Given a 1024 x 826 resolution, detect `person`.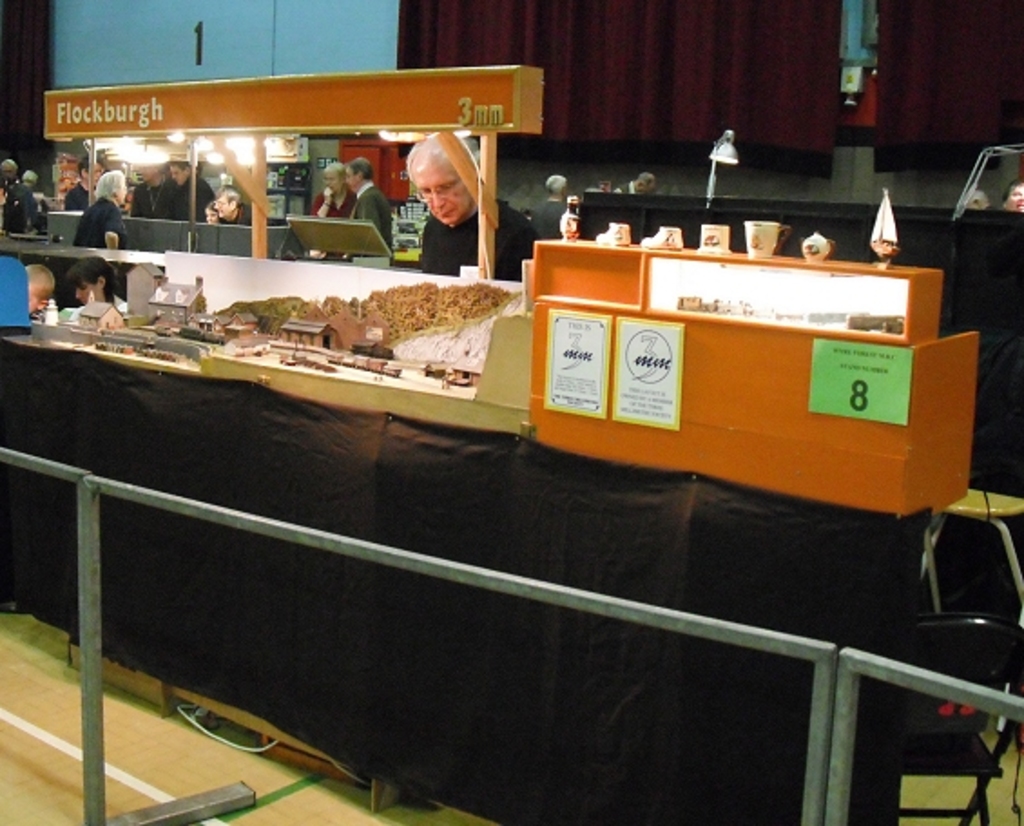
crop(0, 159, 40, 234).
